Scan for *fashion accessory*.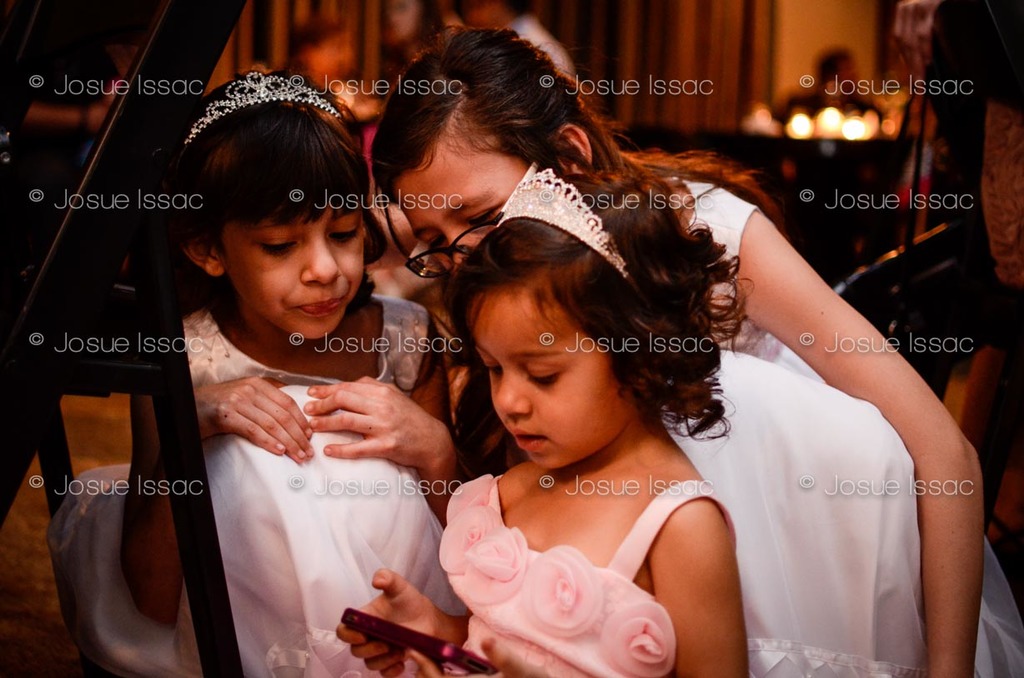
Scan result: x1=179 y1=73 x2=342 y2=144.
